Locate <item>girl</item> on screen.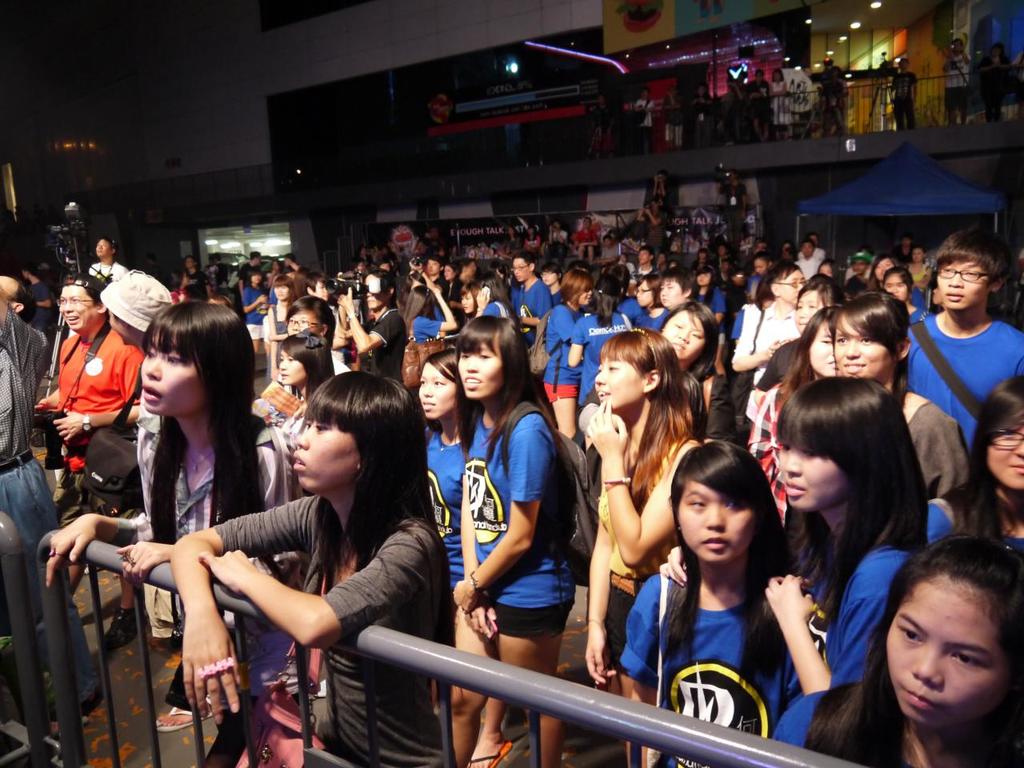
On screen at 657:374:933:678.
